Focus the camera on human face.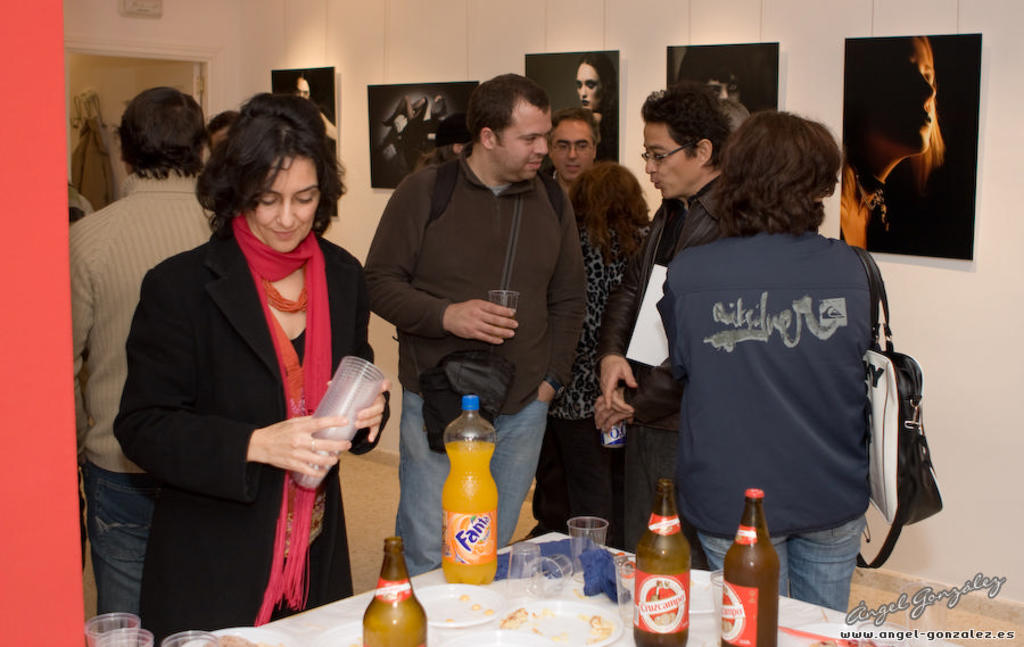
Focus region: Rect(572, 60, 605, 106).
